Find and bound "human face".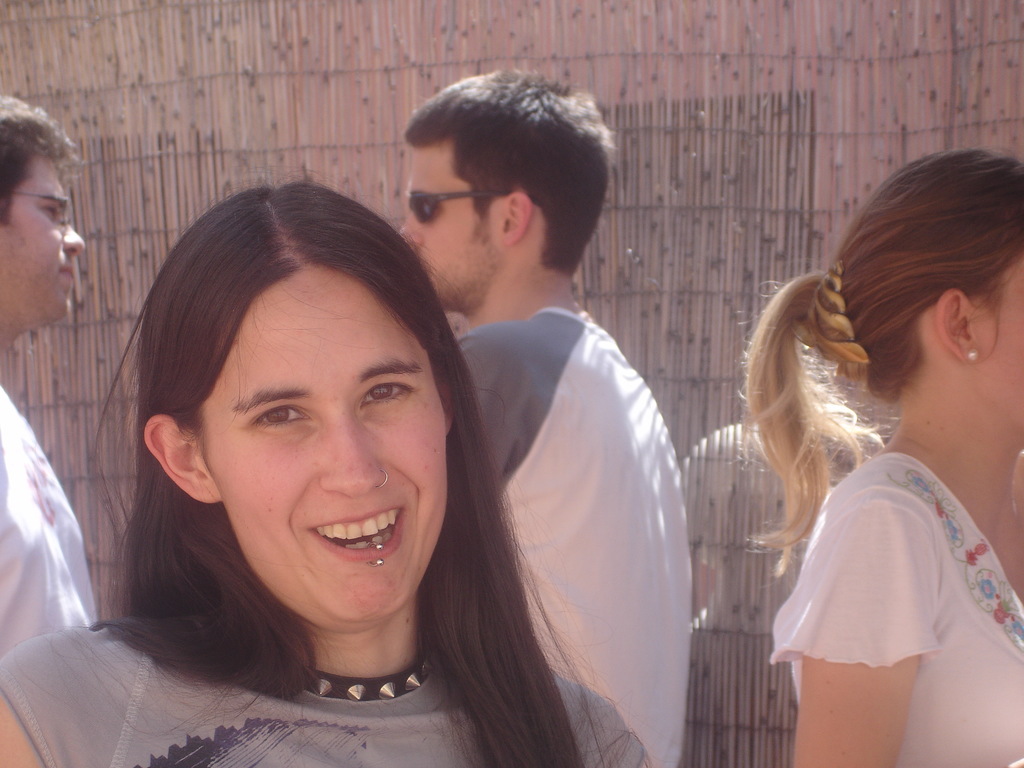
Bound: 202/269/451/620.
